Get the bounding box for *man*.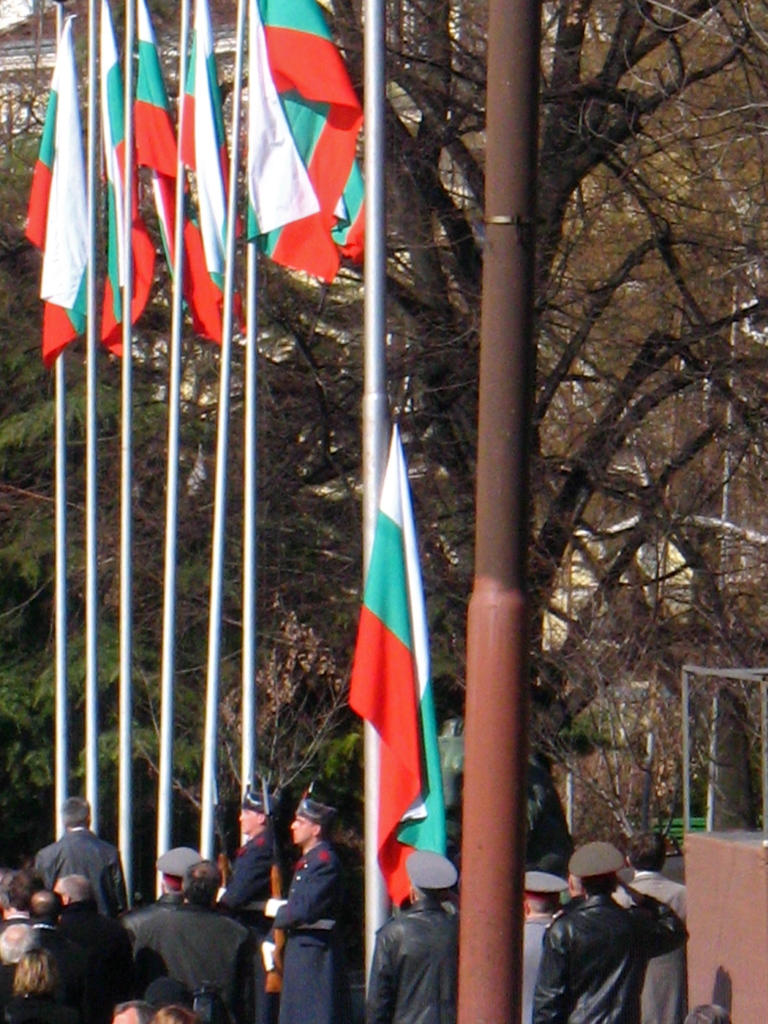
<bbox>275, 796, 361, 1023</bbox>.
